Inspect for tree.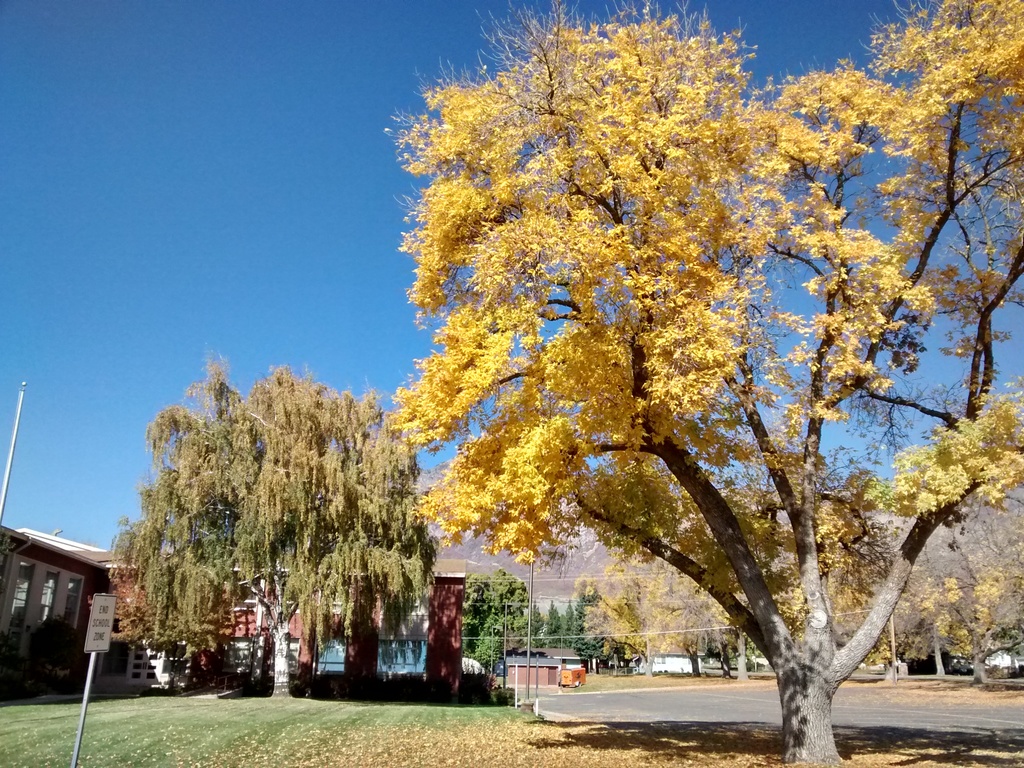
Inspection: bbox=[561, 600, 582, 646].
